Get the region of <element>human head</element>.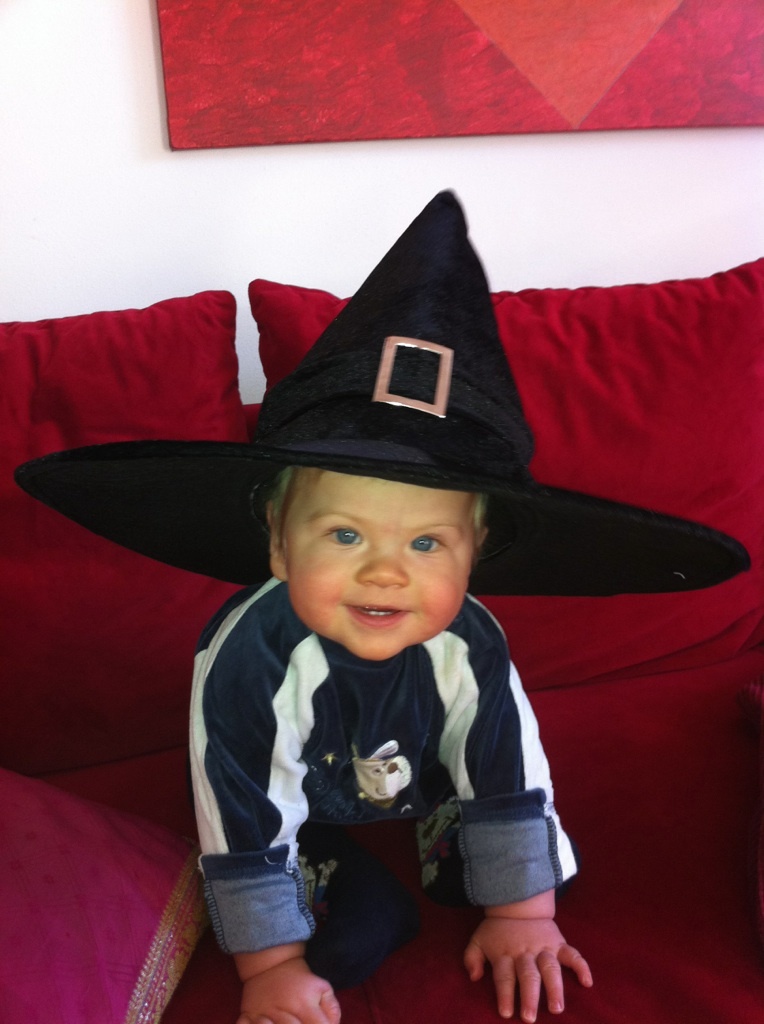
{"left": 245, "top": 460, "right": 524, "bottom": 633}.
